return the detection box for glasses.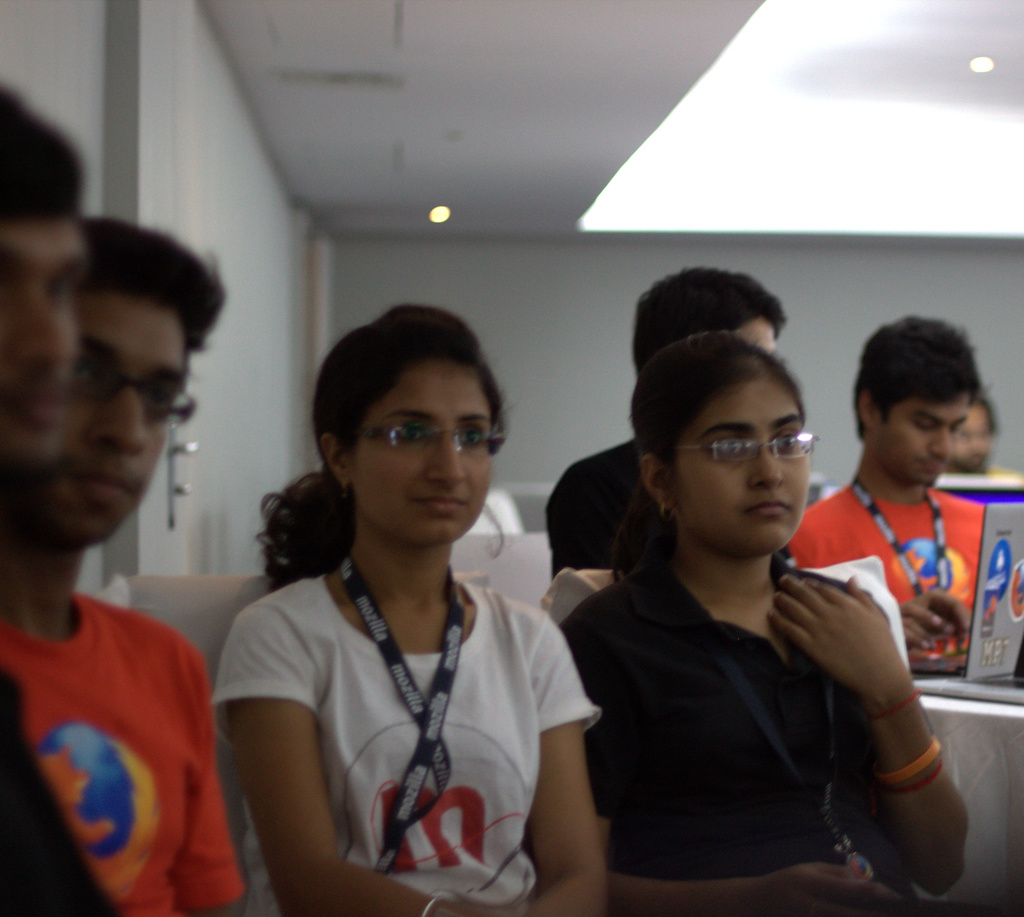
(left=77, top=347, right=196, bottom=437).
